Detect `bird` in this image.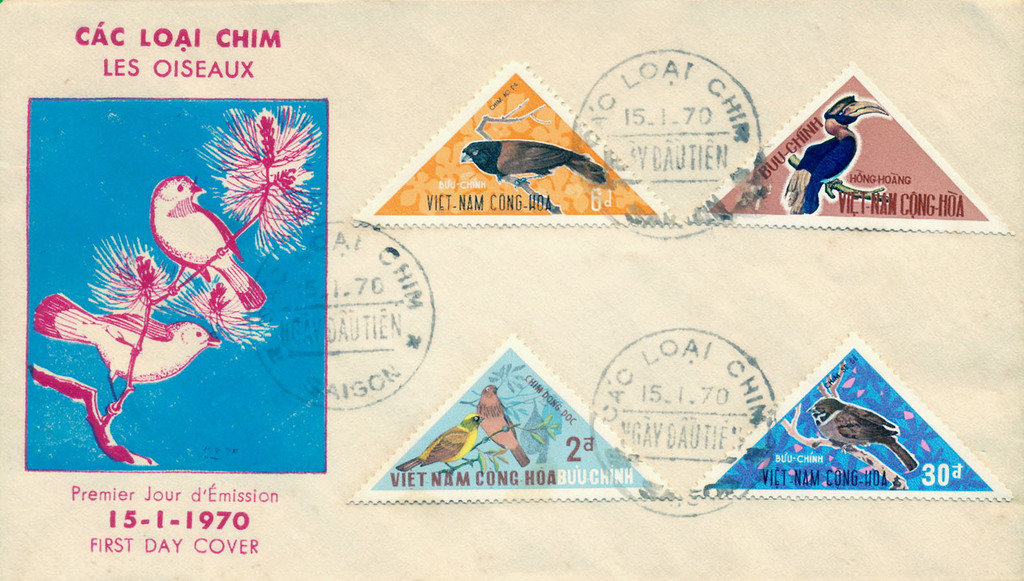
Detection: <bbox>397, 409, 486, 478</bbox>.
